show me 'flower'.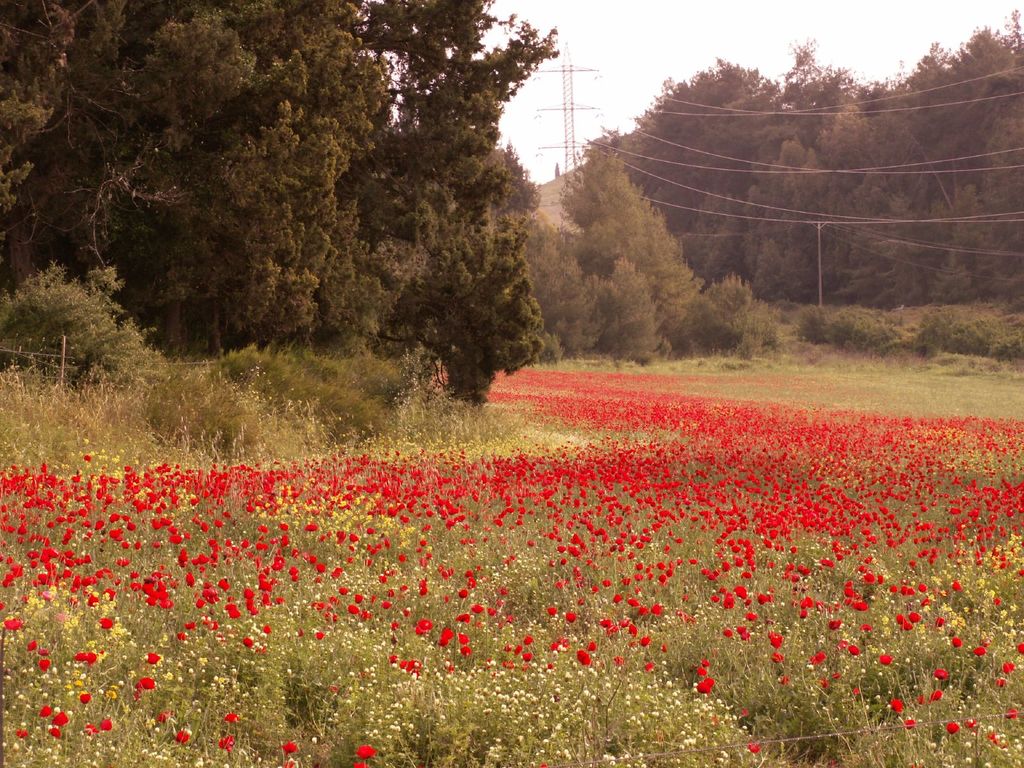
'flower' is here: bbox=[695, 680, 714, 697].
